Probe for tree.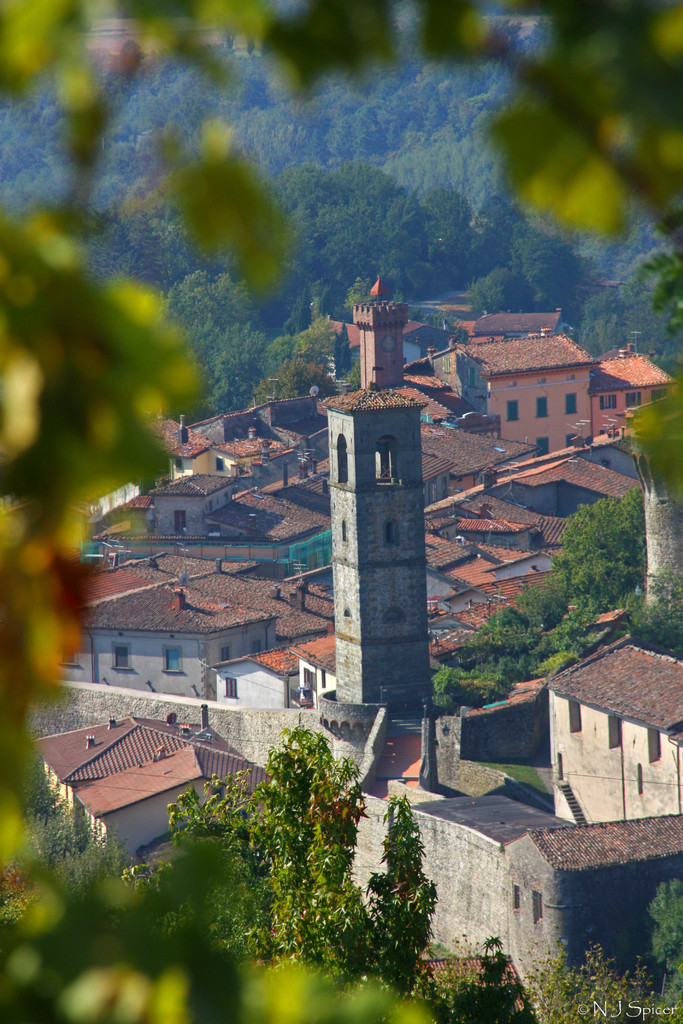
Probe result: box(436, 934, 539, 1023).
